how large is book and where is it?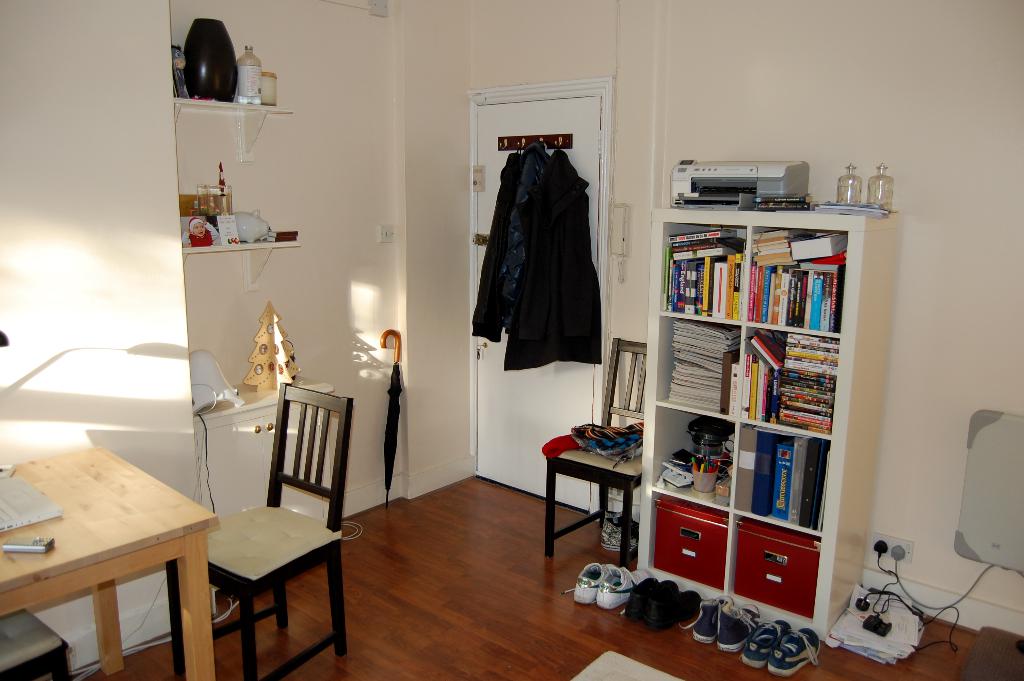
Bounding box: locate(753, 192, 813, 206).
